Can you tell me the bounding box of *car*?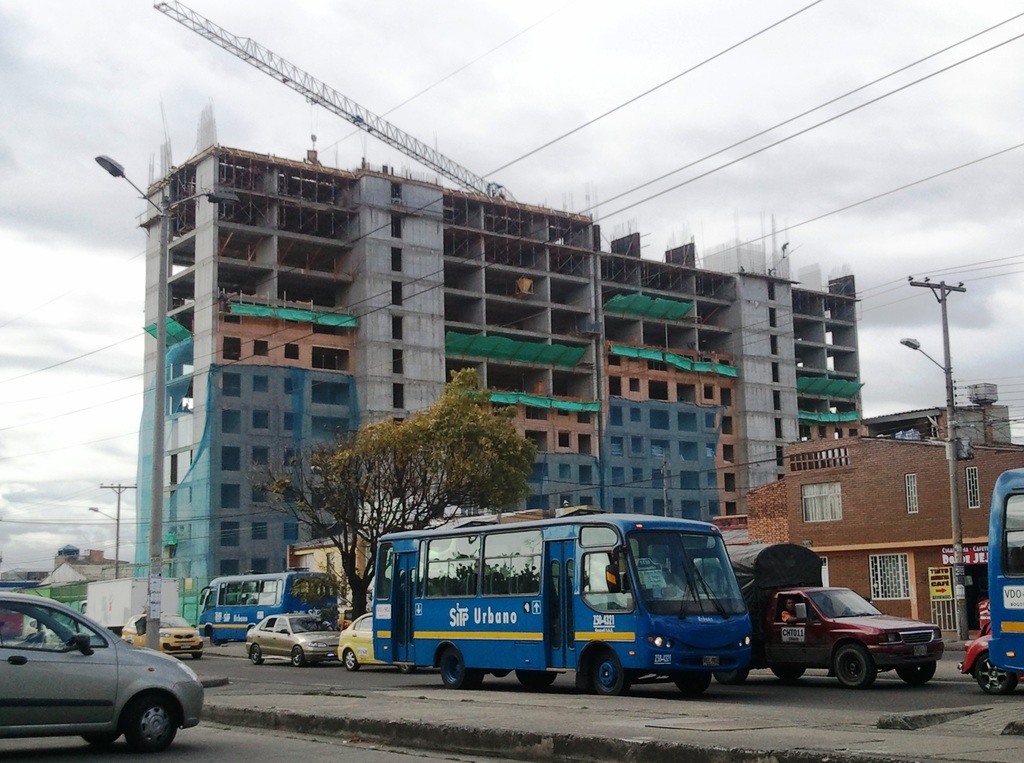
box(120, 617, 205, 660).
